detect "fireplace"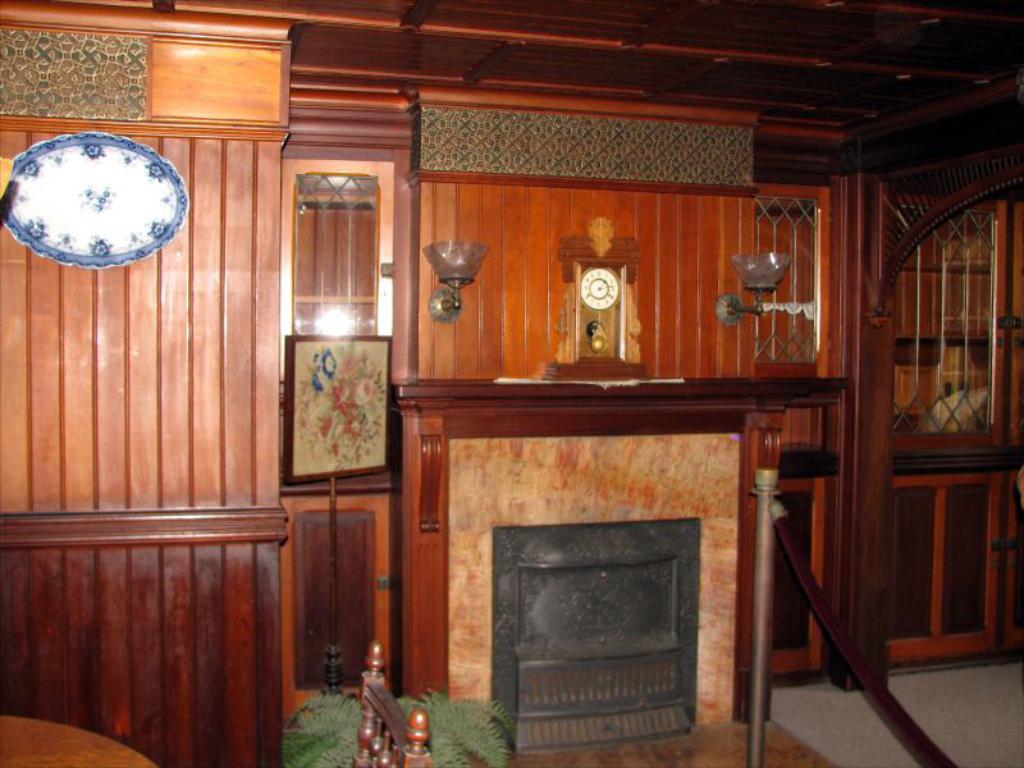
[left=490, top=518, right=700, bottom=754]
